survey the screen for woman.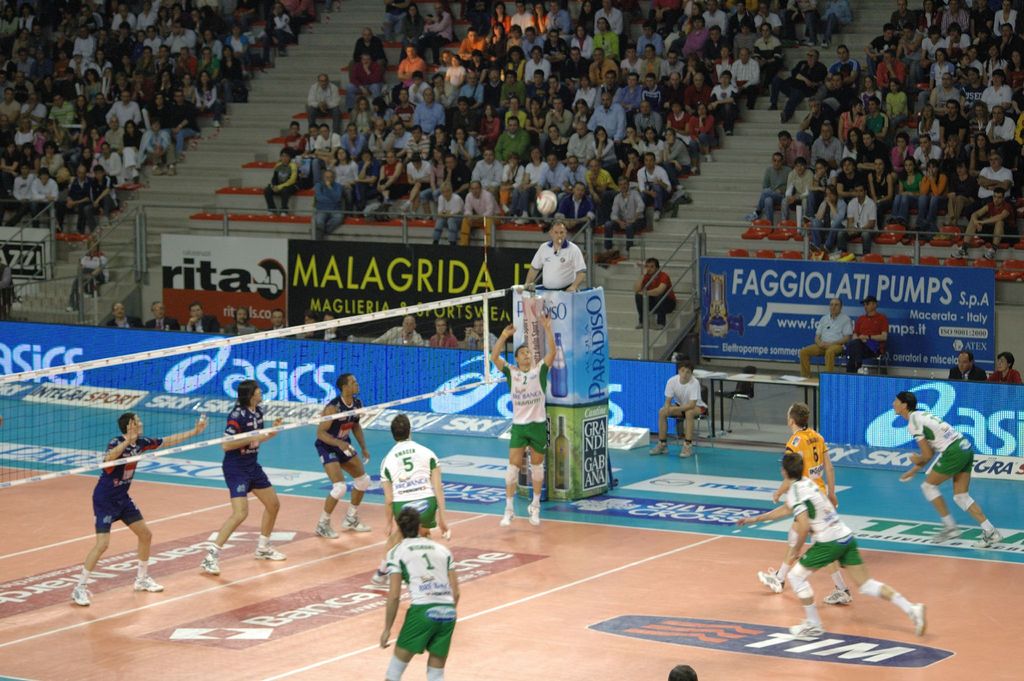
Survey found: <region>12, 27, 30, 51</region>.
